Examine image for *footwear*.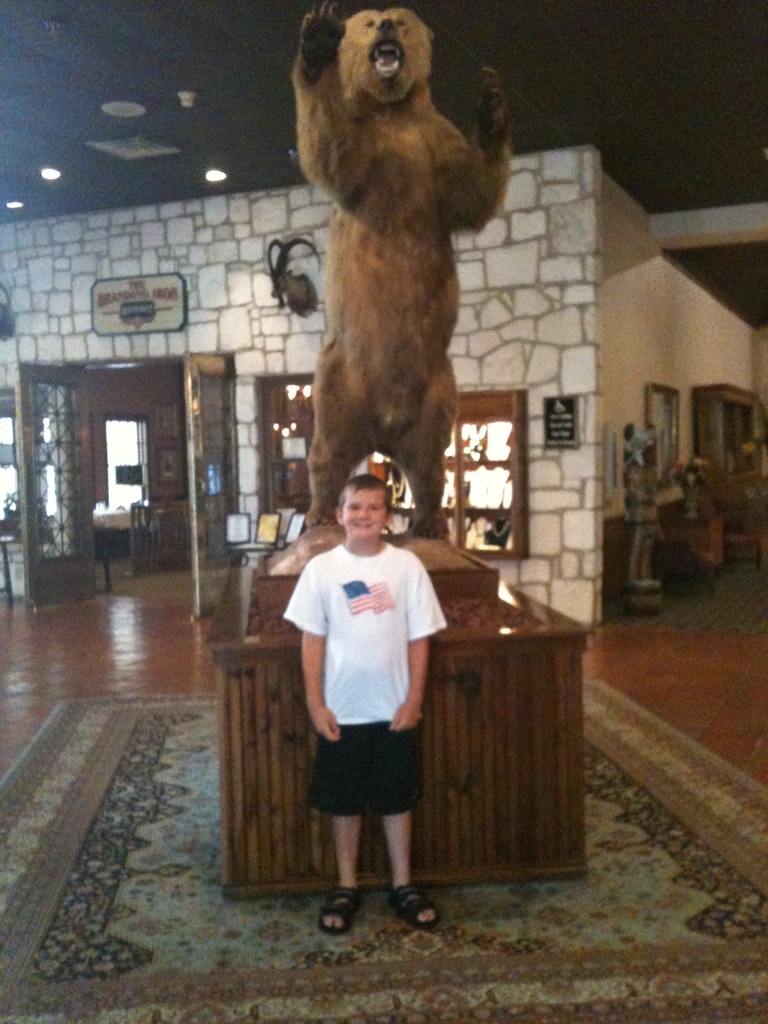
Examination result: 380,883,444,928.
